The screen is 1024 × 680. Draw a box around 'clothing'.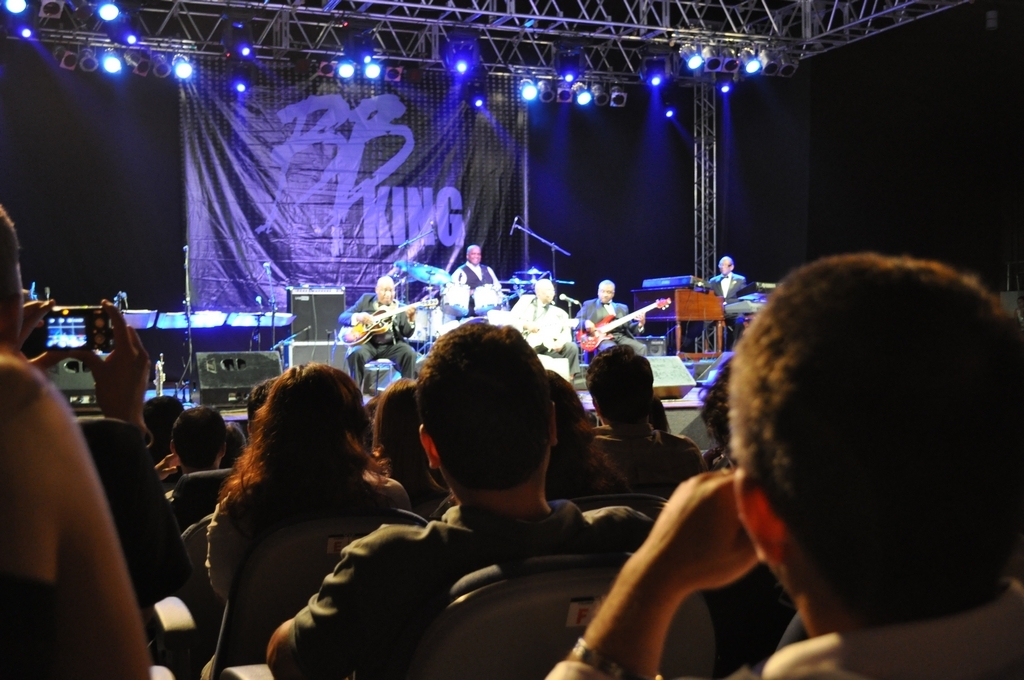
crop(535, 570, 1023, 679).
